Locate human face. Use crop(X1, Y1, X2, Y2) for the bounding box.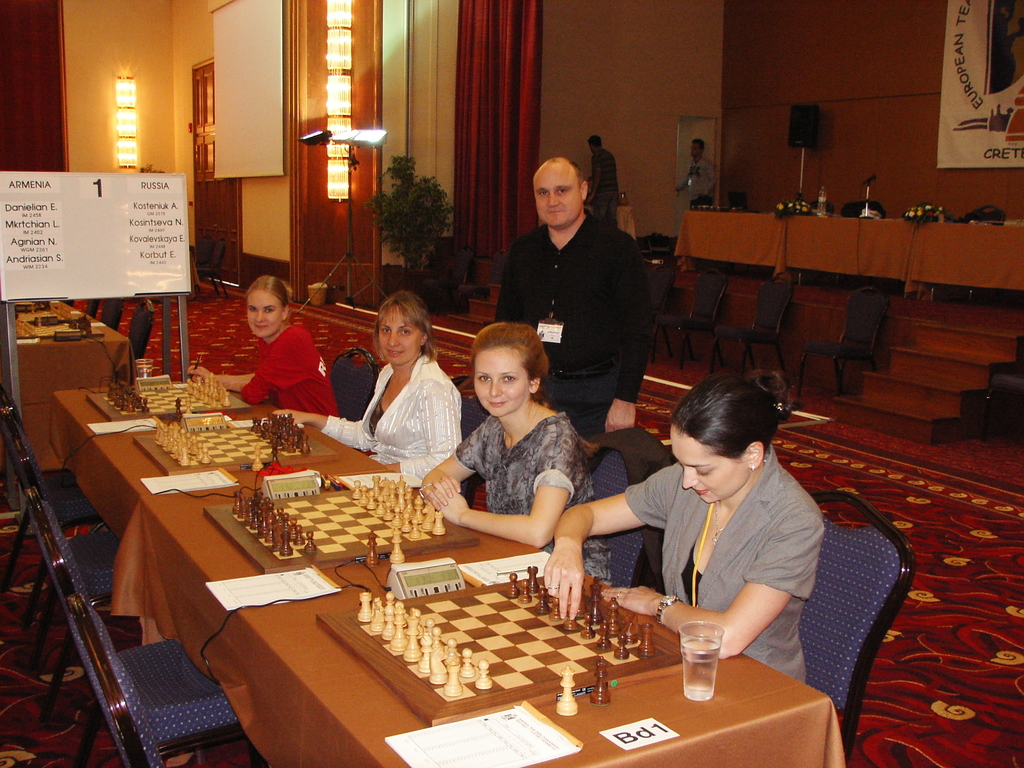
crop(532, 168, 583, 229).
